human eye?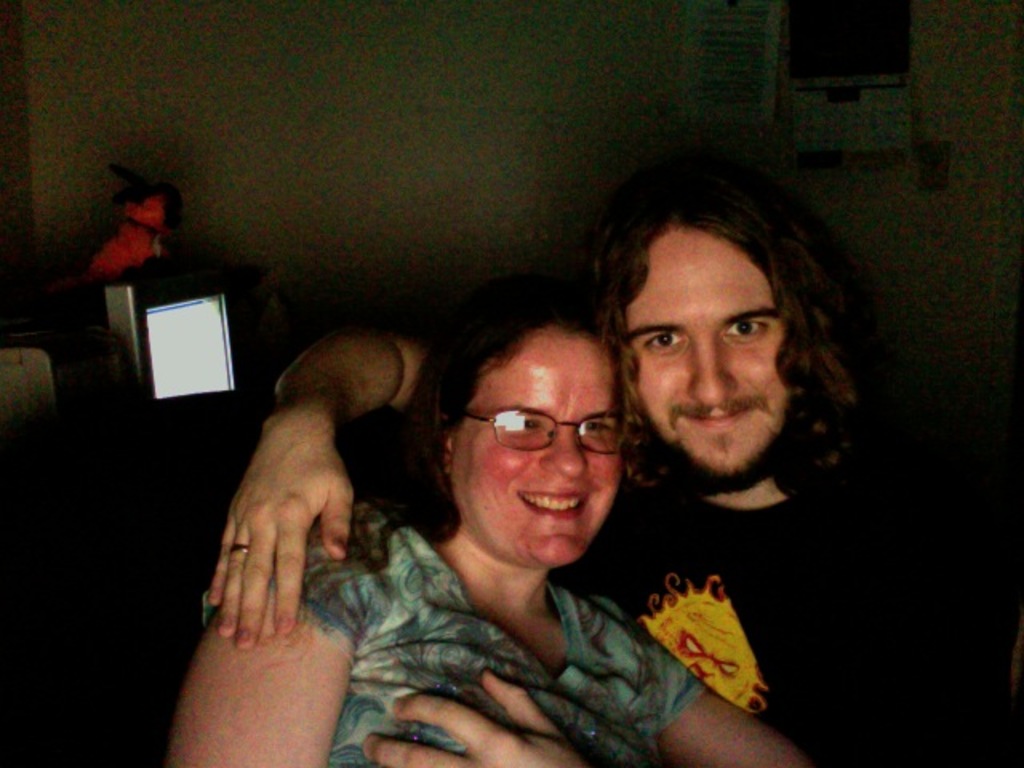
638:330:683:355
